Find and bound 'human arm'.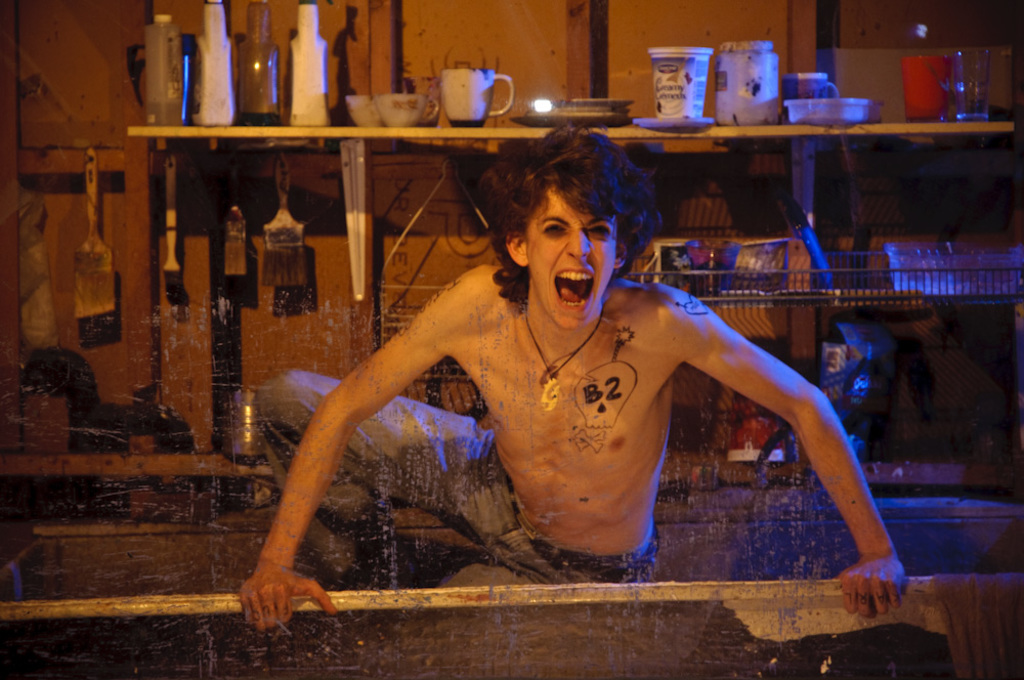
Bound: bbox(244, 297, 439, 626).
